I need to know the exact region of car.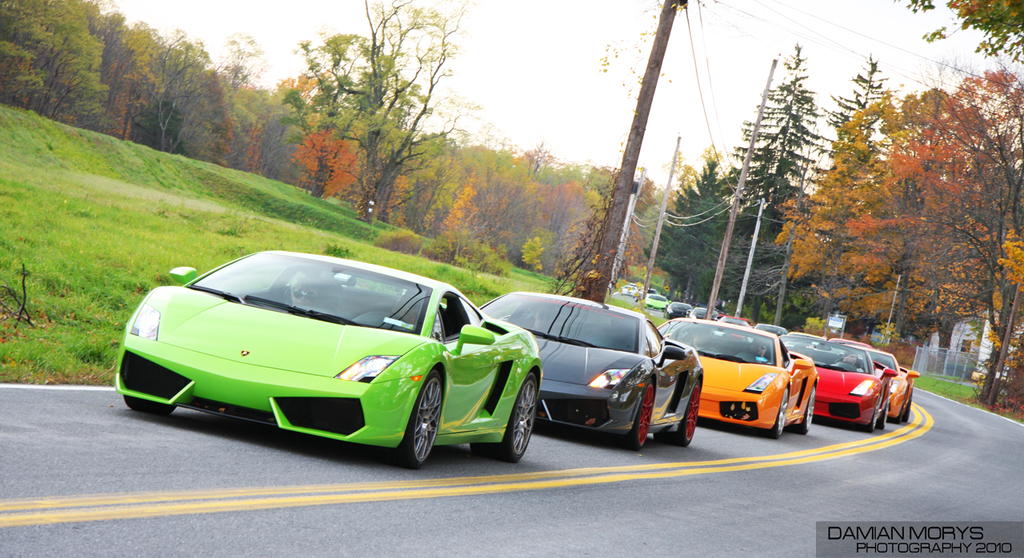
Region: rect(967, 365, 1014, 381).
